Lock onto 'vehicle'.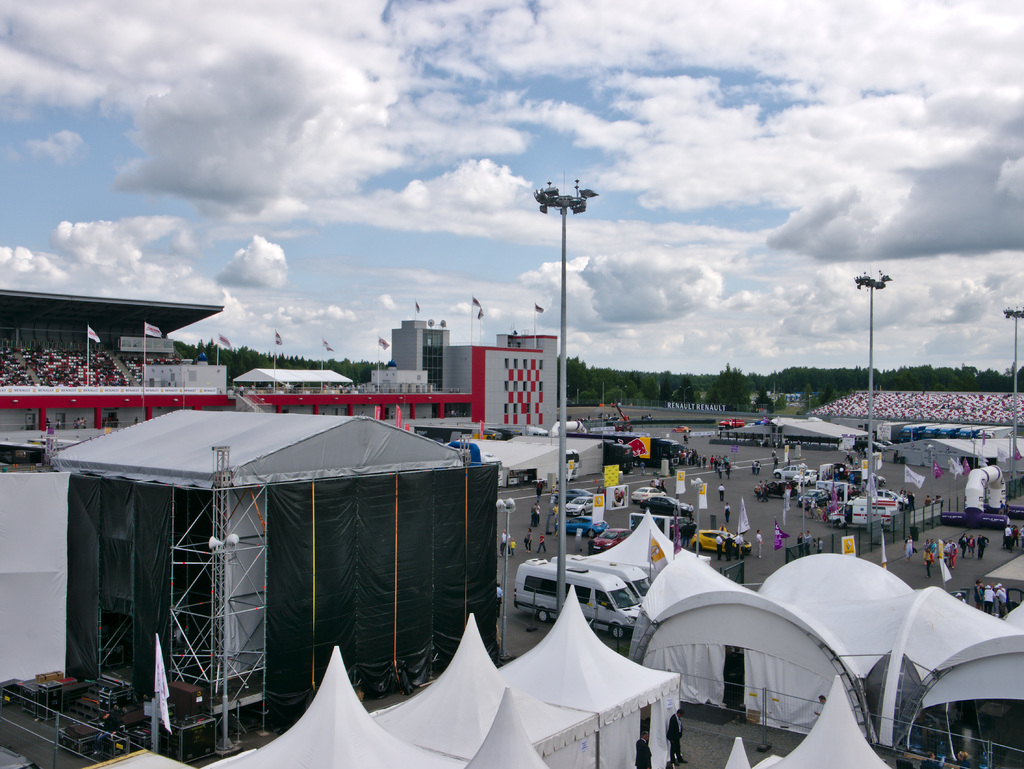
Locked: detection(831, 490, 904, 528).
